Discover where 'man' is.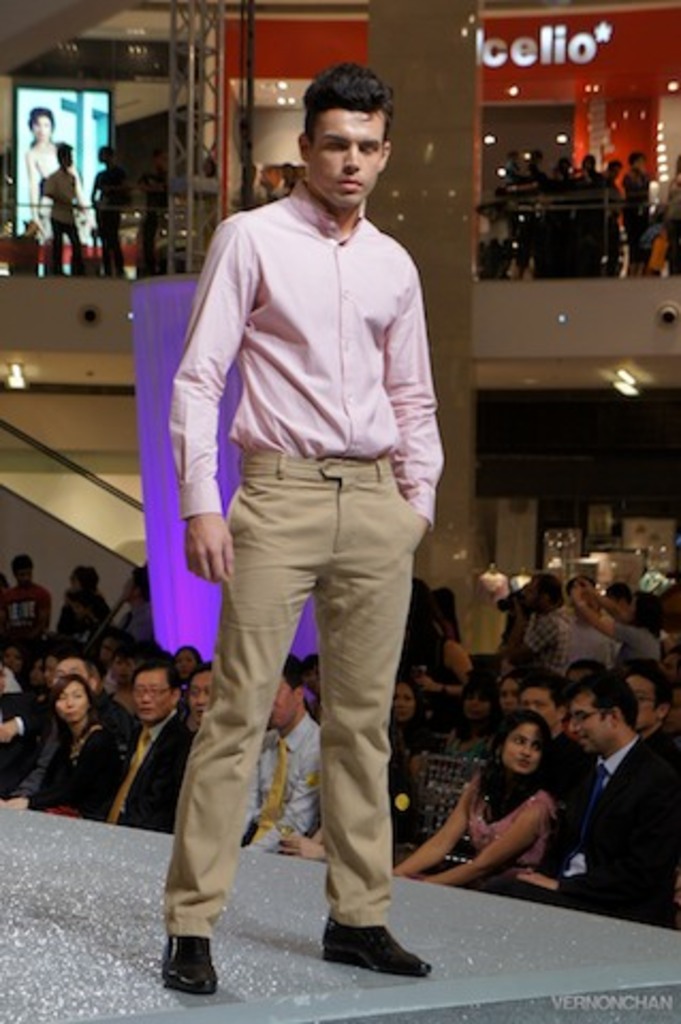
Discovered at l=598, t=158, r=625, b=273.
